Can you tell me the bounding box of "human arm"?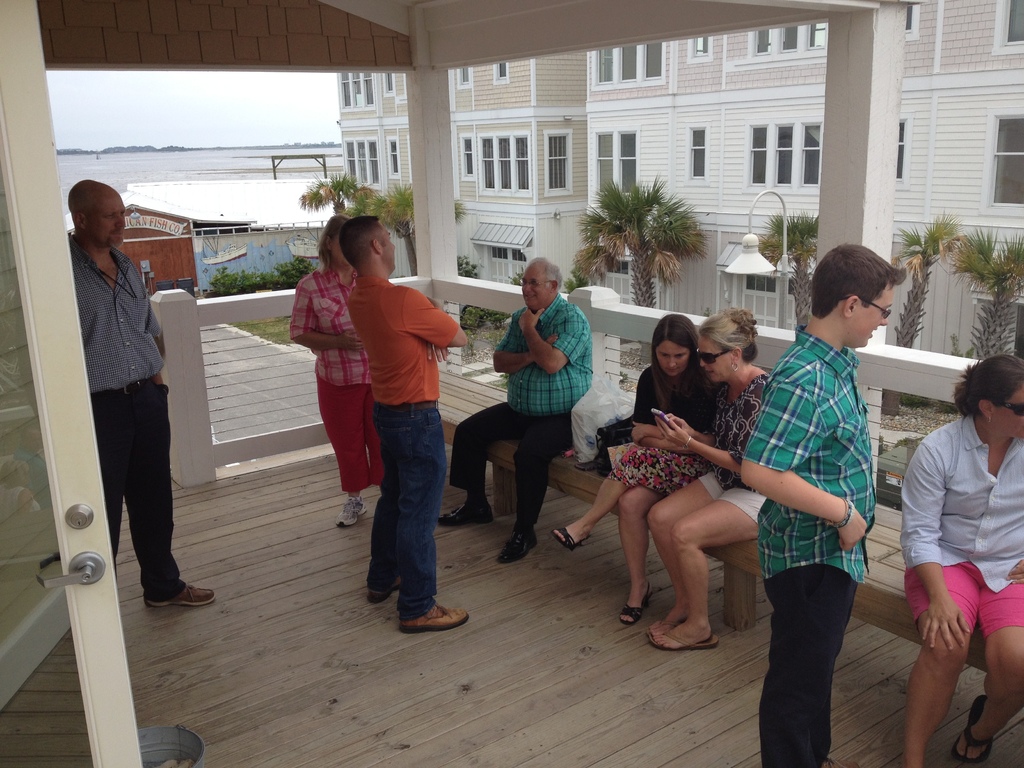
l=423, t=345, r=453, b=367.
